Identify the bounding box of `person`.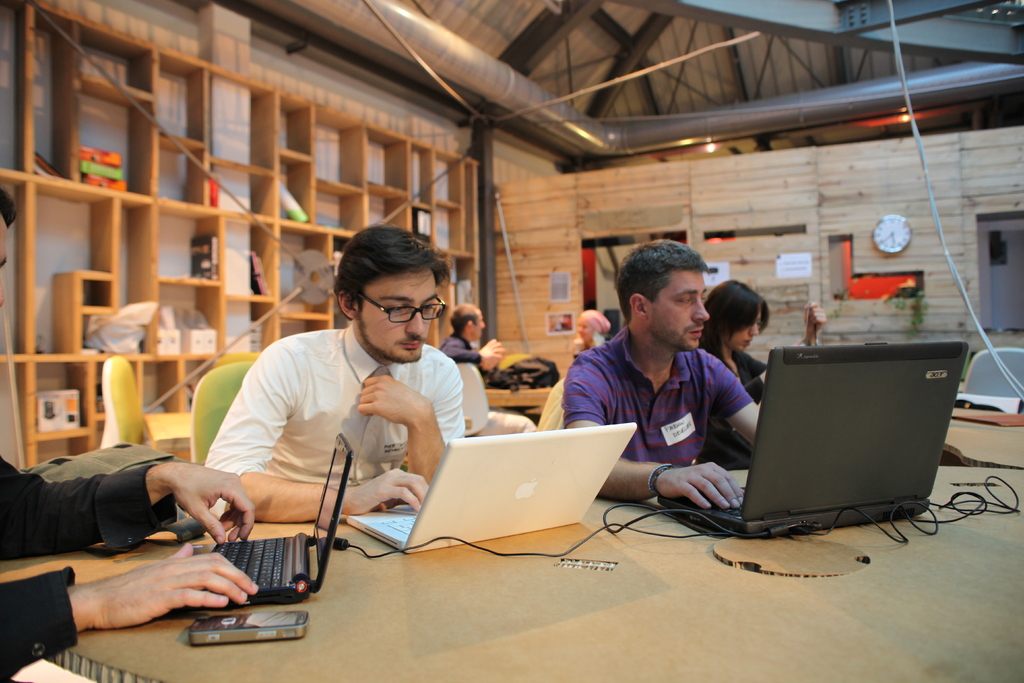
bbox(0, 181, 258, 678).
